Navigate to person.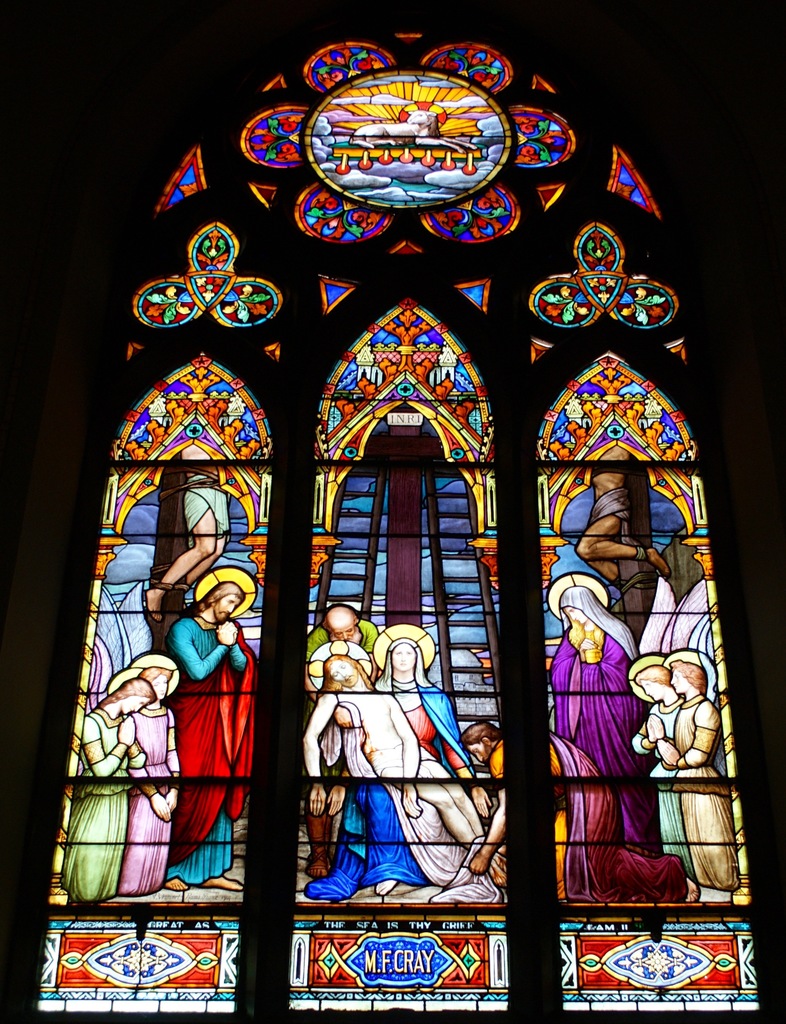
Navigation target: select_region(550, 581, 659, 851).
